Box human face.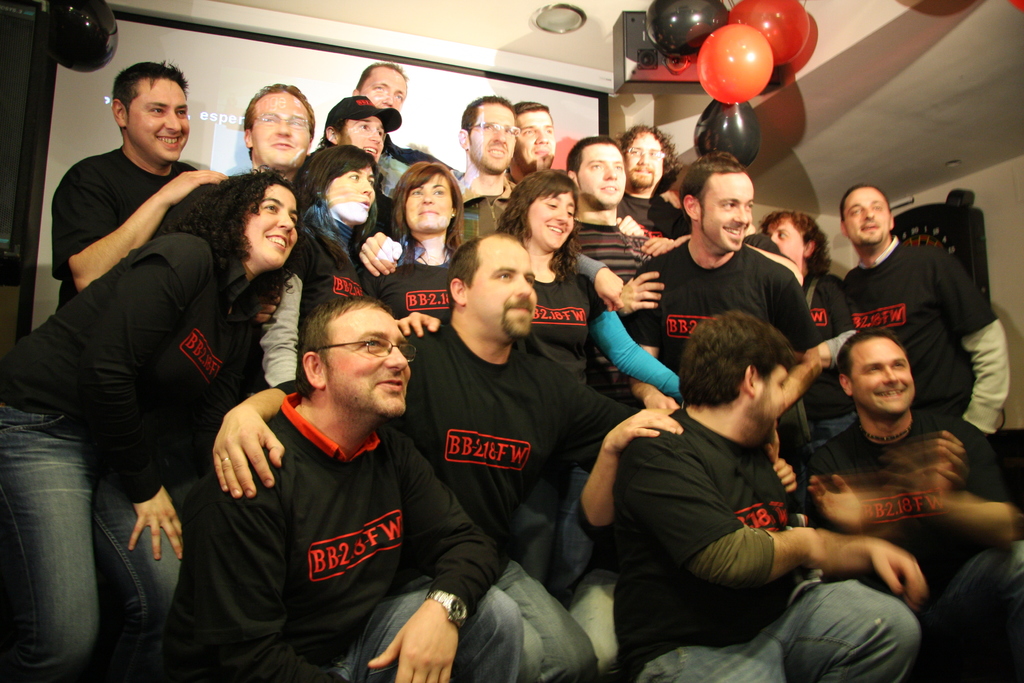
<region>623, 135, 661, 185</region>.
